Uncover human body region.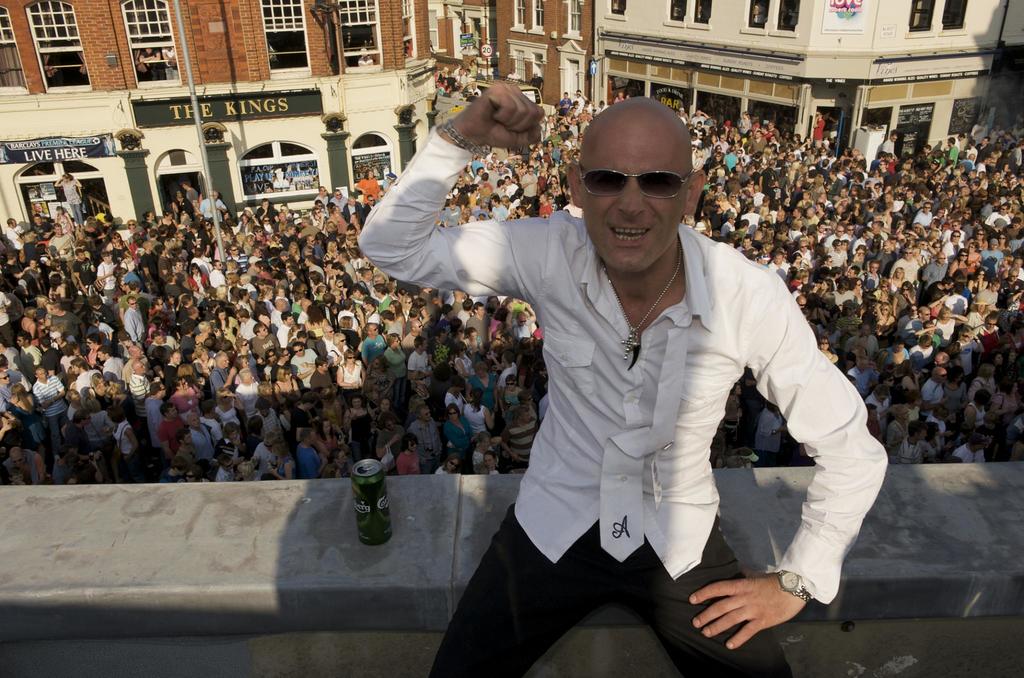
Uncovered: {"left": 313, "top": 271, "right": 325, "bottom": 284}.
